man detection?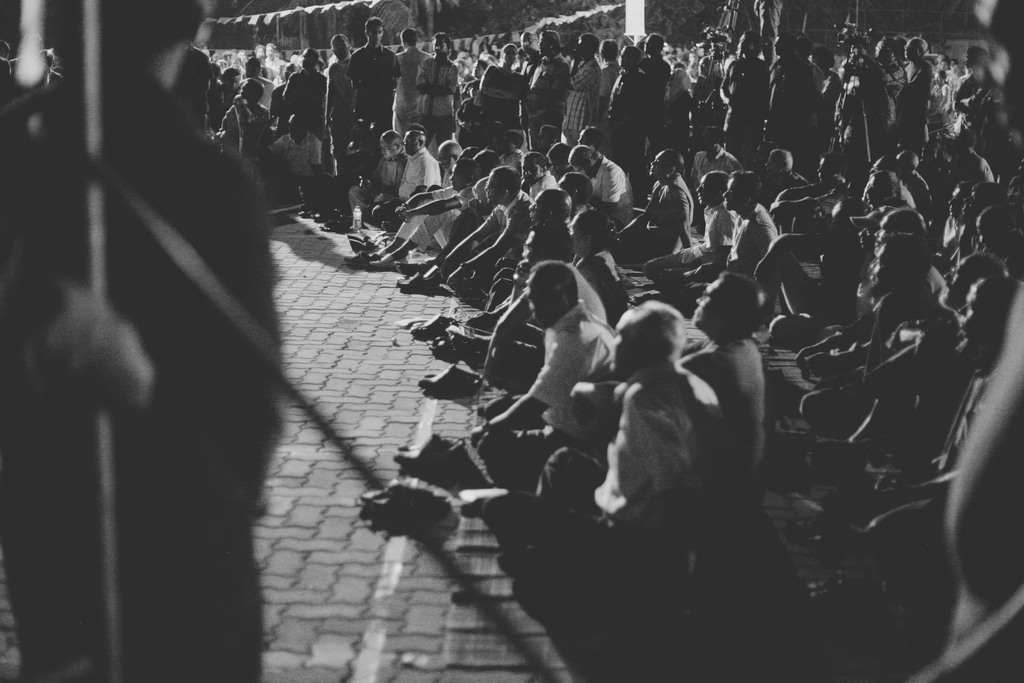
605/45/646/199
